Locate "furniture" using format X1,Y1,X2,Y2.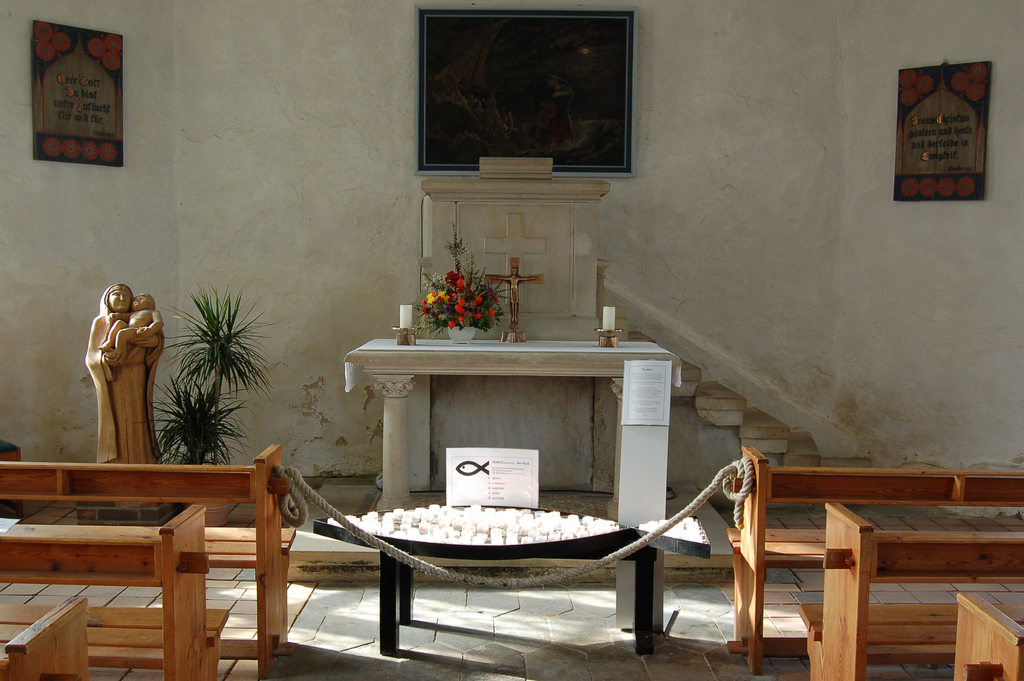
799,502,1023,680.
